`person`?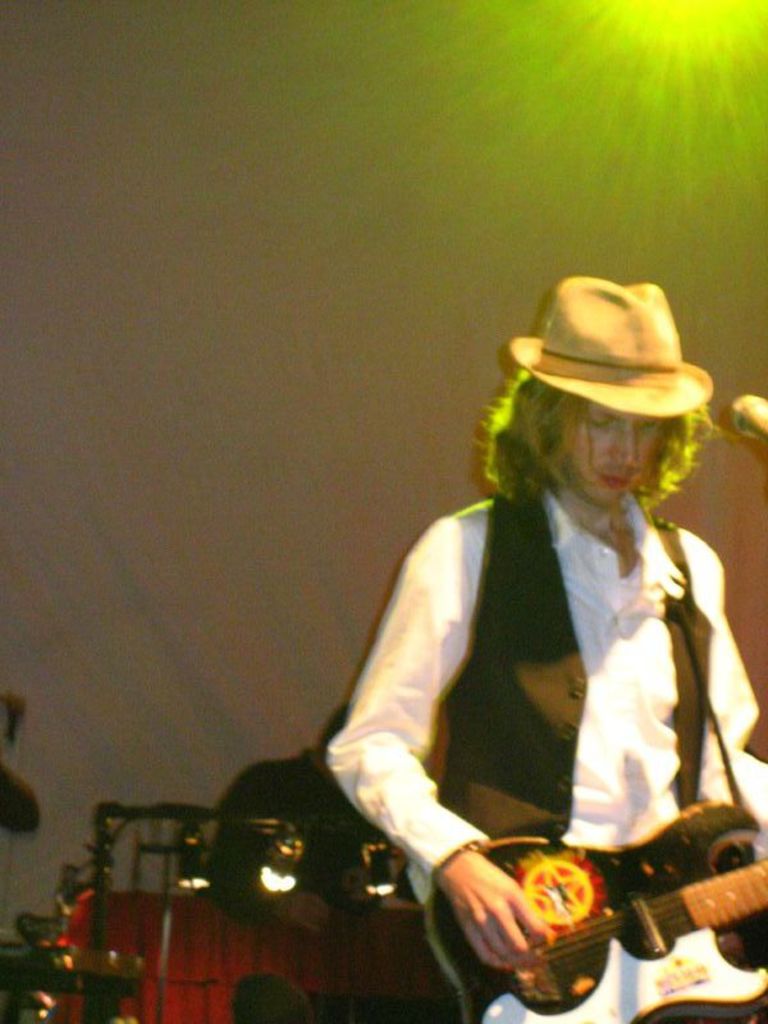
Rect(270, 257, 732, 1012)
